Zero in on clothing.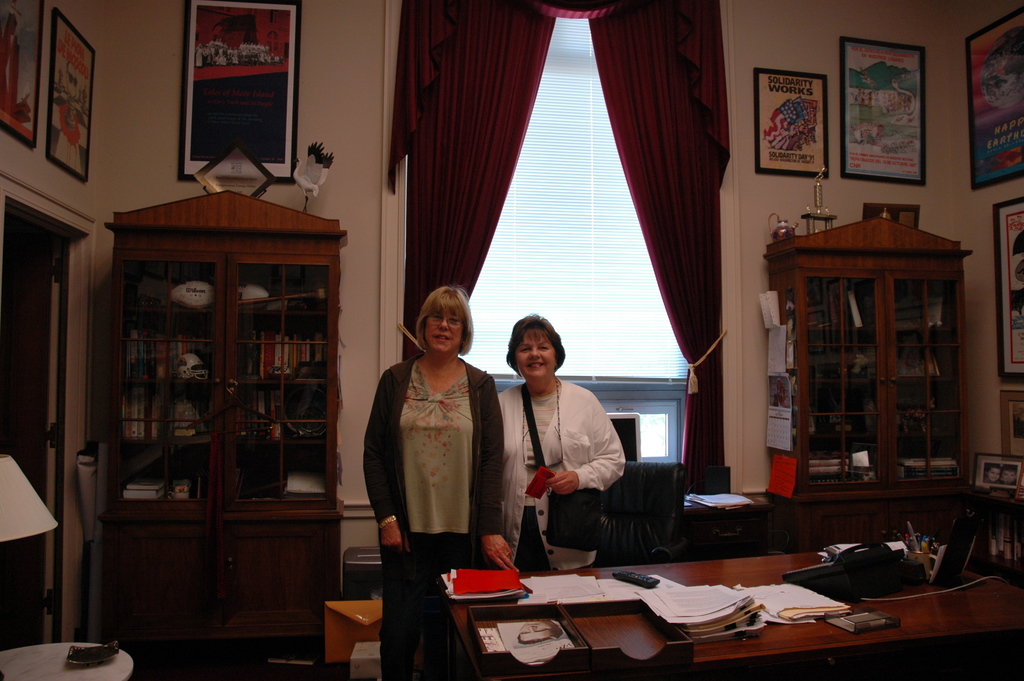
Zeroed in: box=[500, 376, 625, 569].
